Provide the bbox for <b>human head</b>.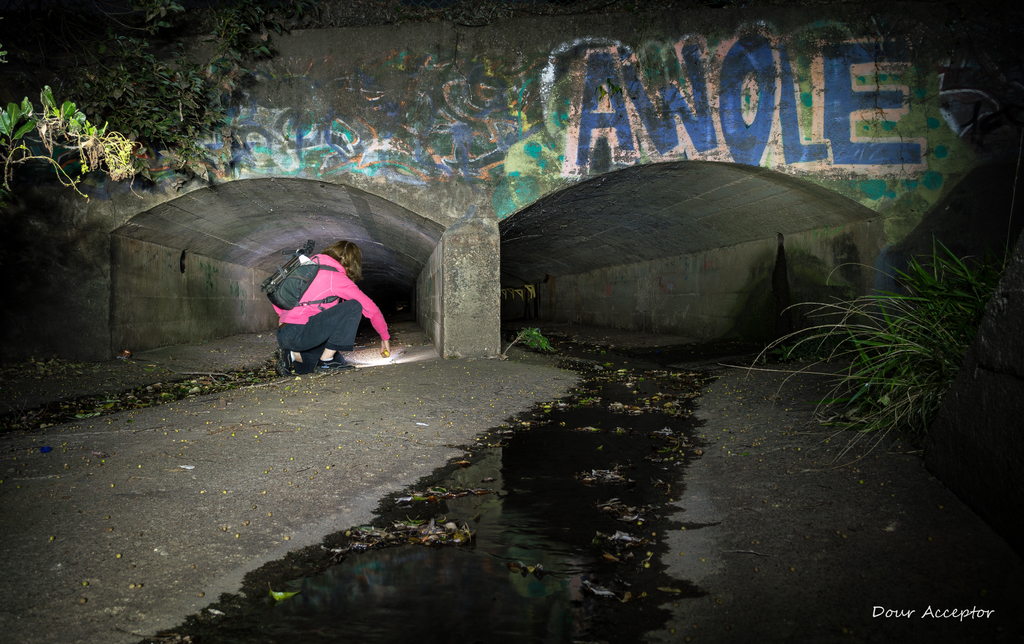
[left=324, top=238, right=366, bottom=280].
